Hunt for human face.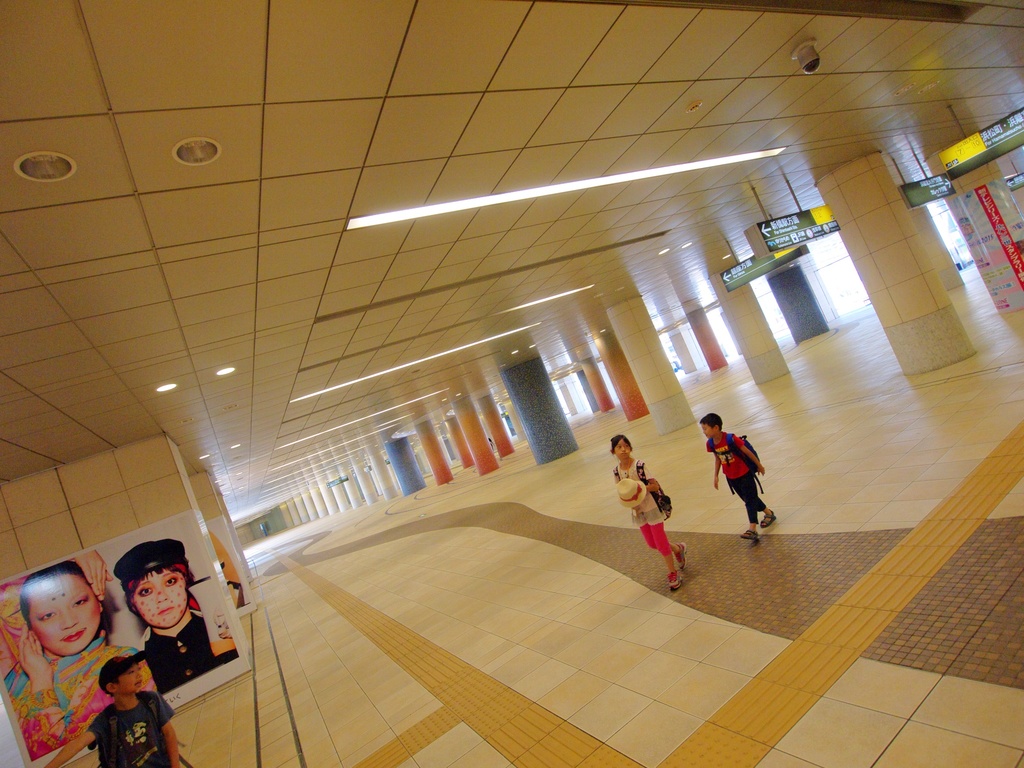
Hunted down at l=118, t=668, r=138, b=692.
